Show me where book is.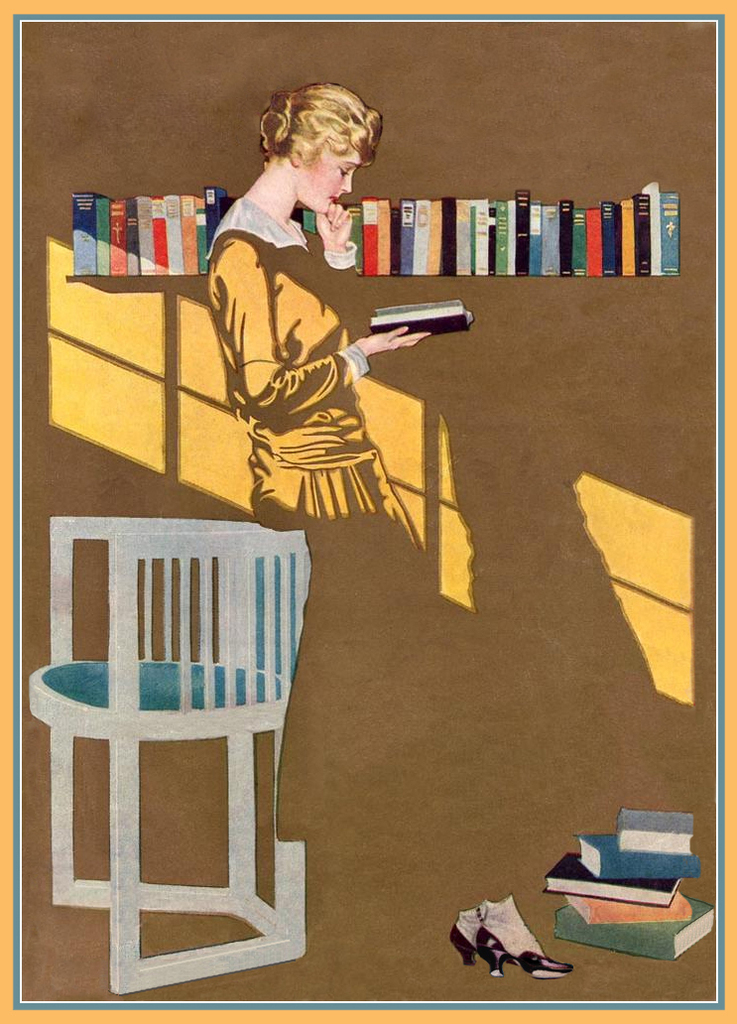
book is at bbox(350, 301, 477, 332).
